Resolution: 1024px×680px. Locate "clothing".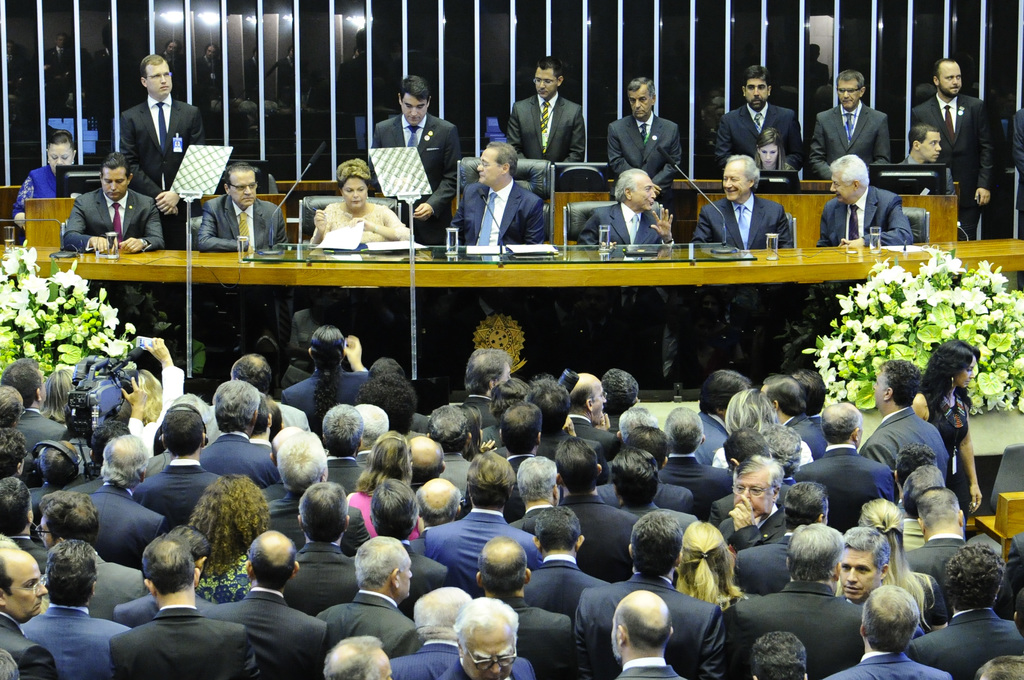
x1=435, y1=449, x2=473, y2=497.
